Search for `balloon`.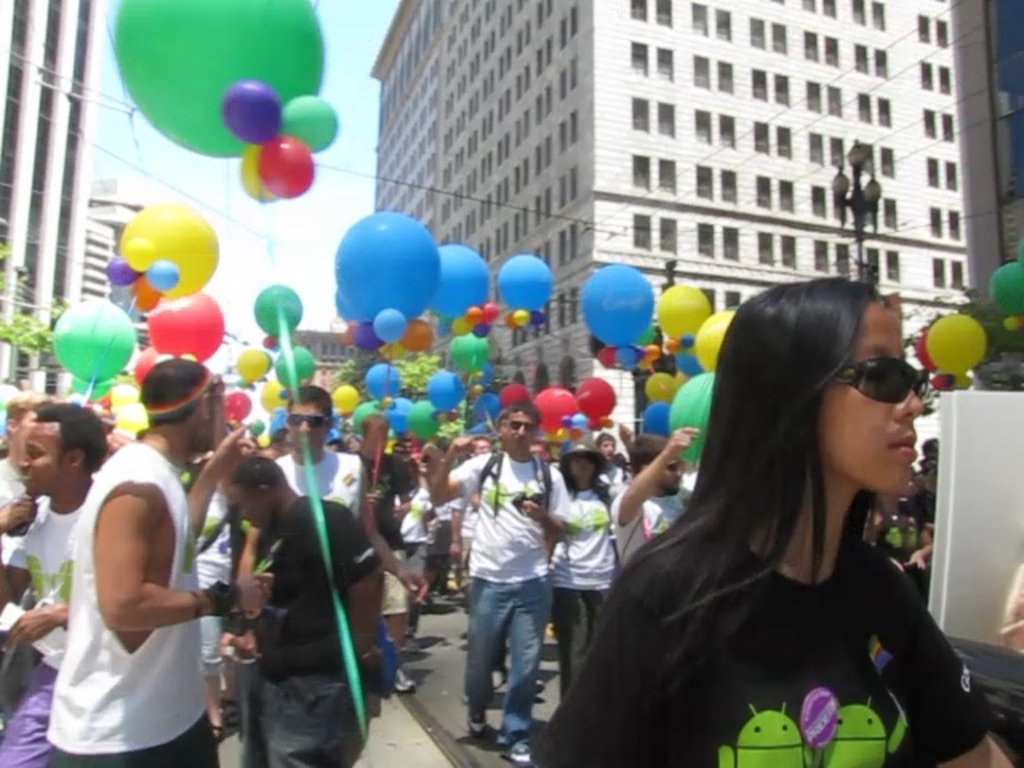
Found at bbox=(597, 344, 614, 363).
